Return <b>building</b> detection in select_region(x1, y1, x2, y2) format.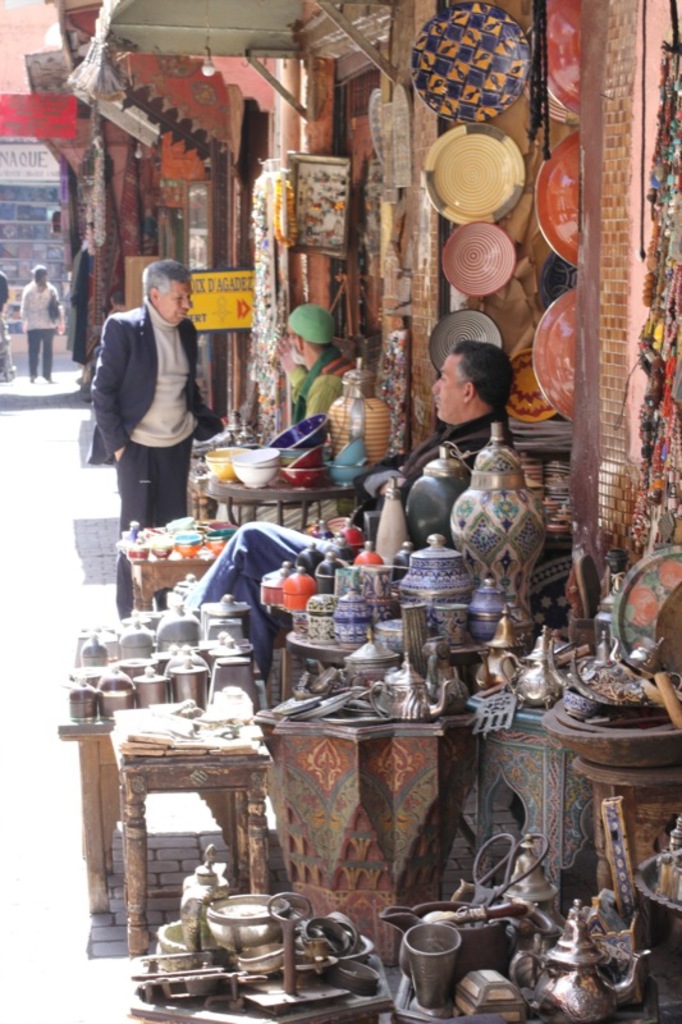
select_region(27, 0, 681, 1023).
